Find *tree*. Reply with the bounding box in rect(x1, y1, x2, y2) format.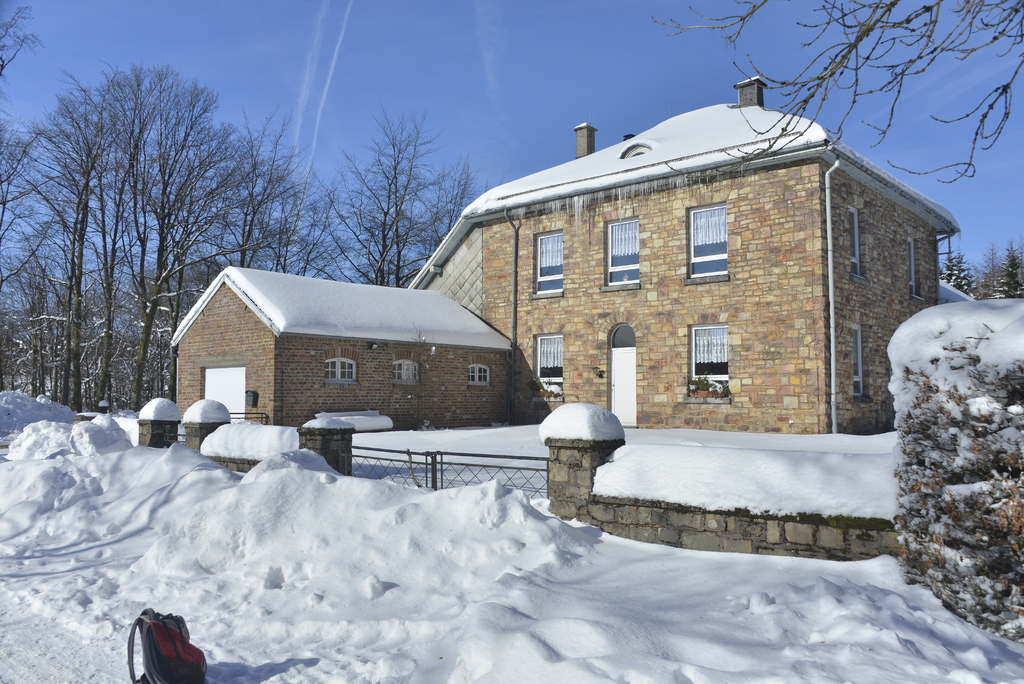
rect(645, 0, 1023, 186).
